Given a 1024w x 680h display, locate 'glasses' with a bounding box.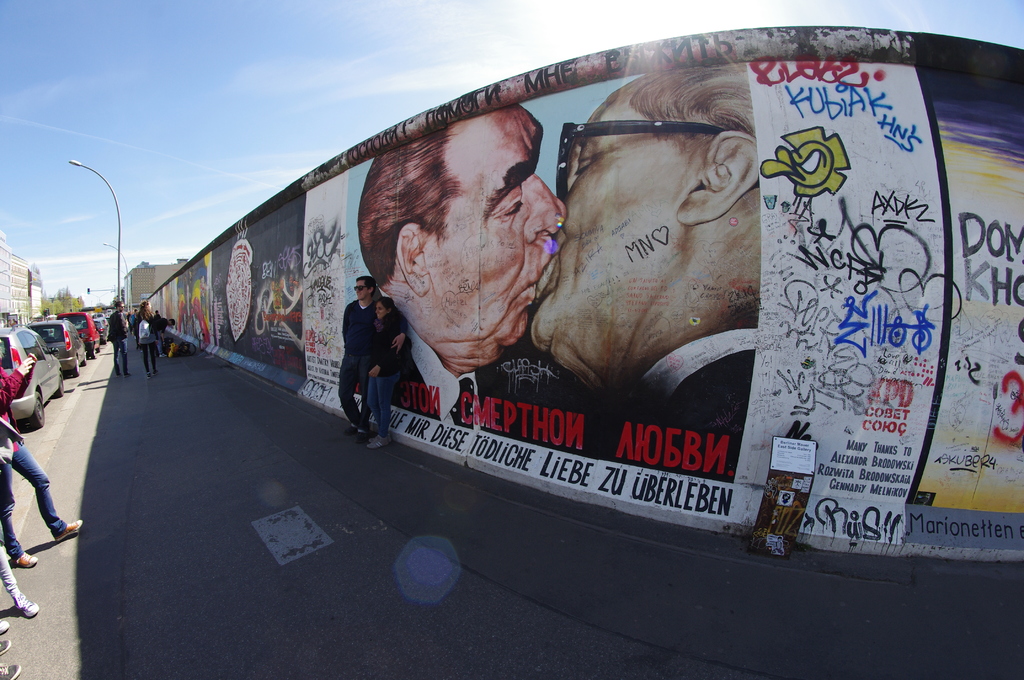
Located: [554,120,717,198].
